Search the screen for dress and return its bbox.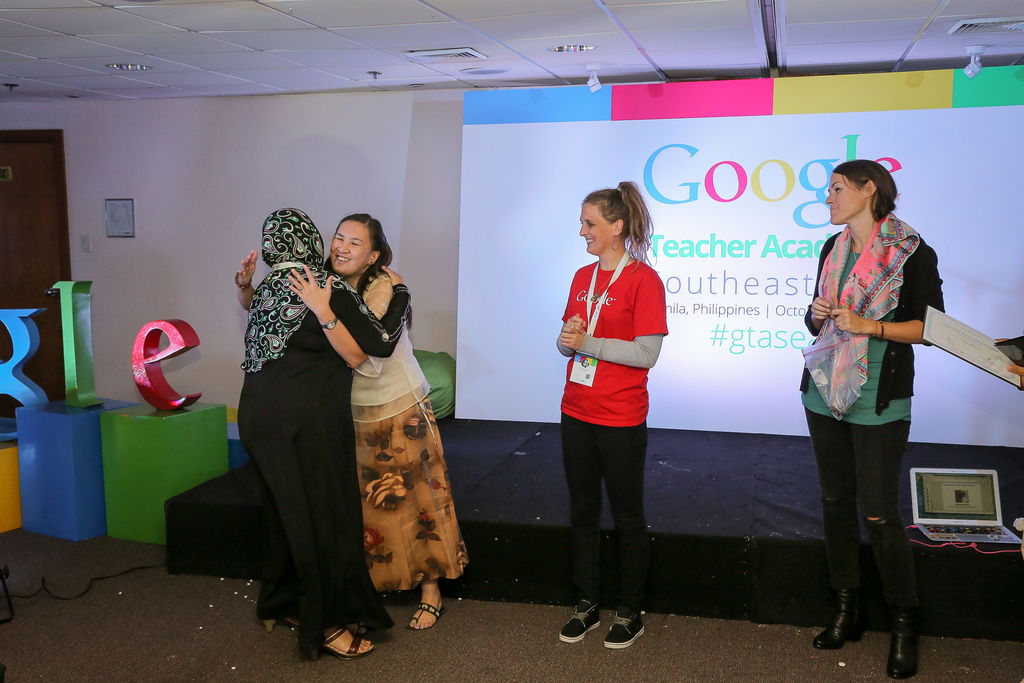
Found: box(342, 272, 471, 592).
